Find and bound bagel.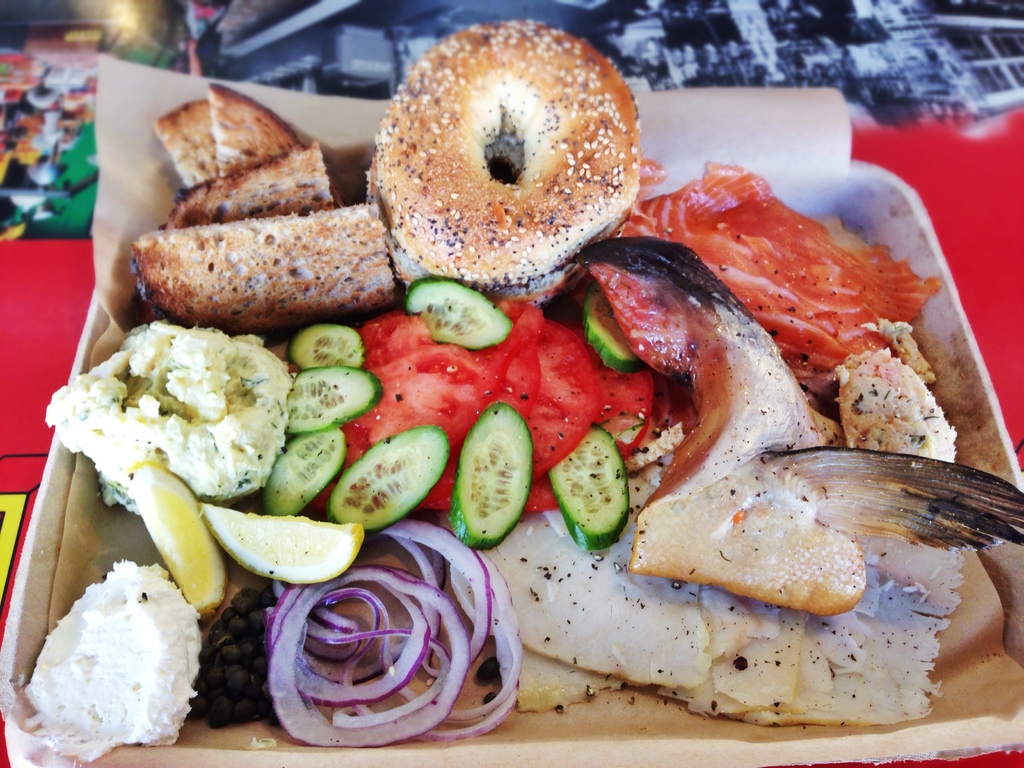
Bound: bbox=[371, 22, 647, 311].
